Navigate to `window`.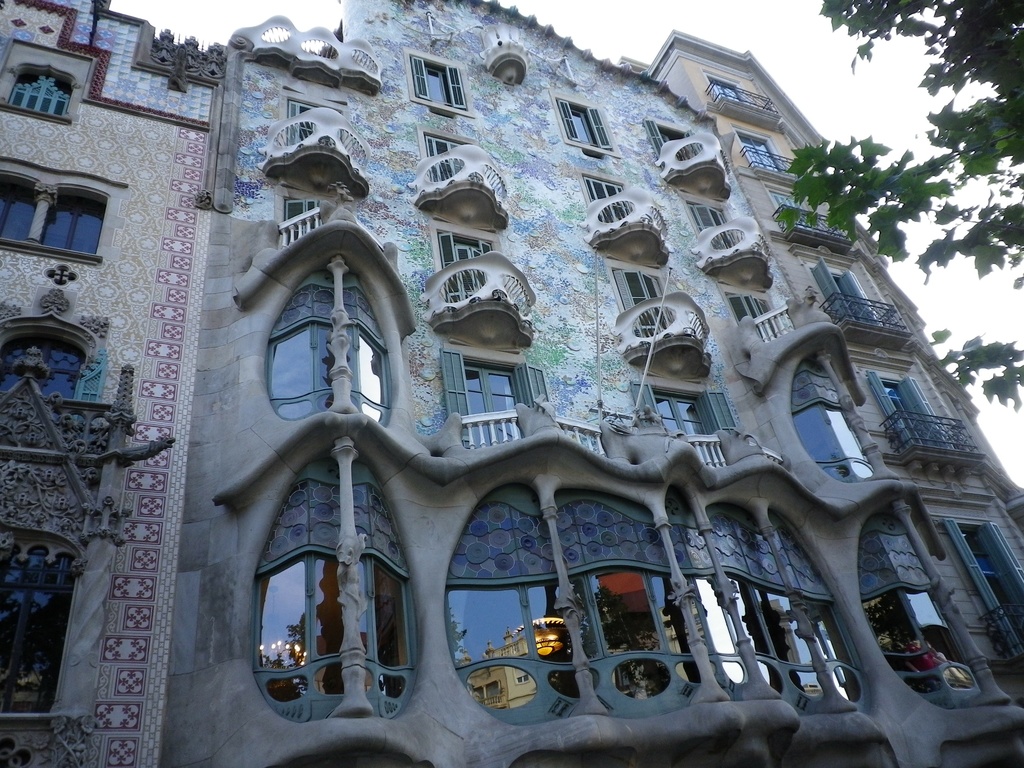
Navigation target: crop(285, 89, 353, 157).
